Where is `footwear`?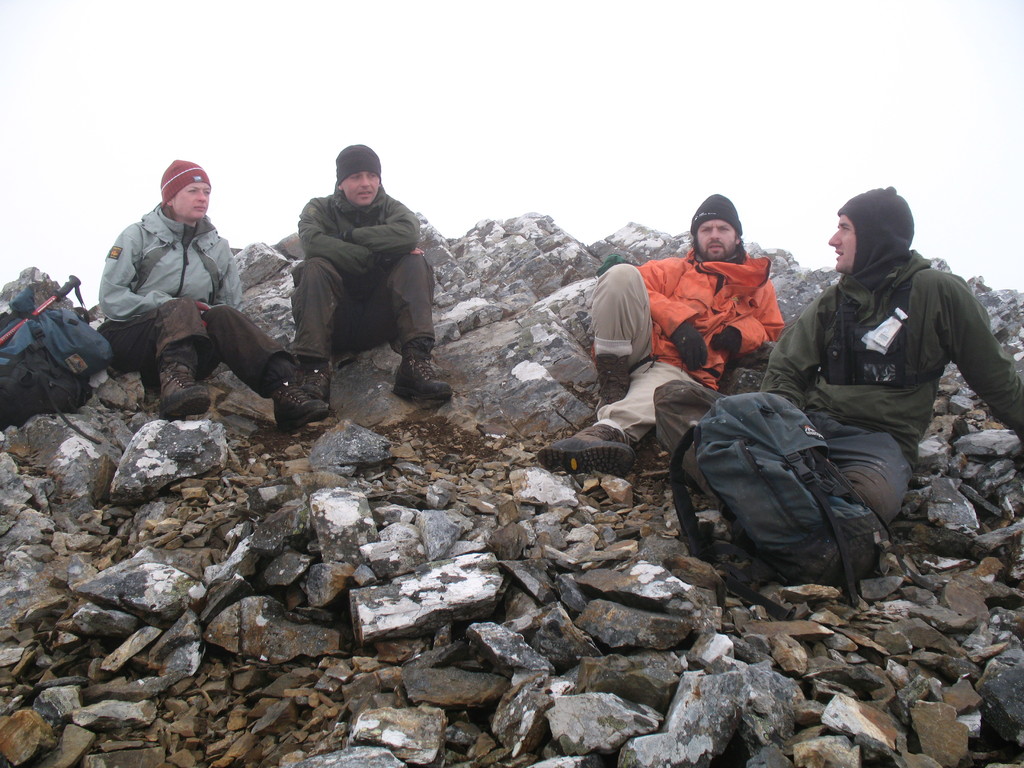
l=156, t=359, r=214, b=429.
